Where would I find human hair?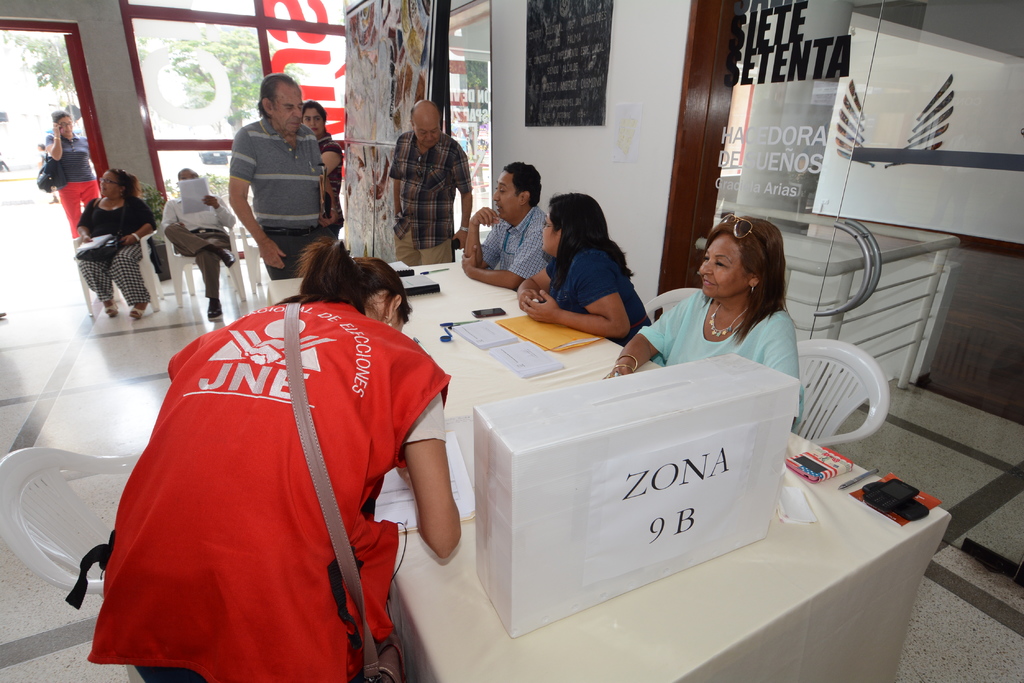
At bbox(551, 189, 635, 289).
